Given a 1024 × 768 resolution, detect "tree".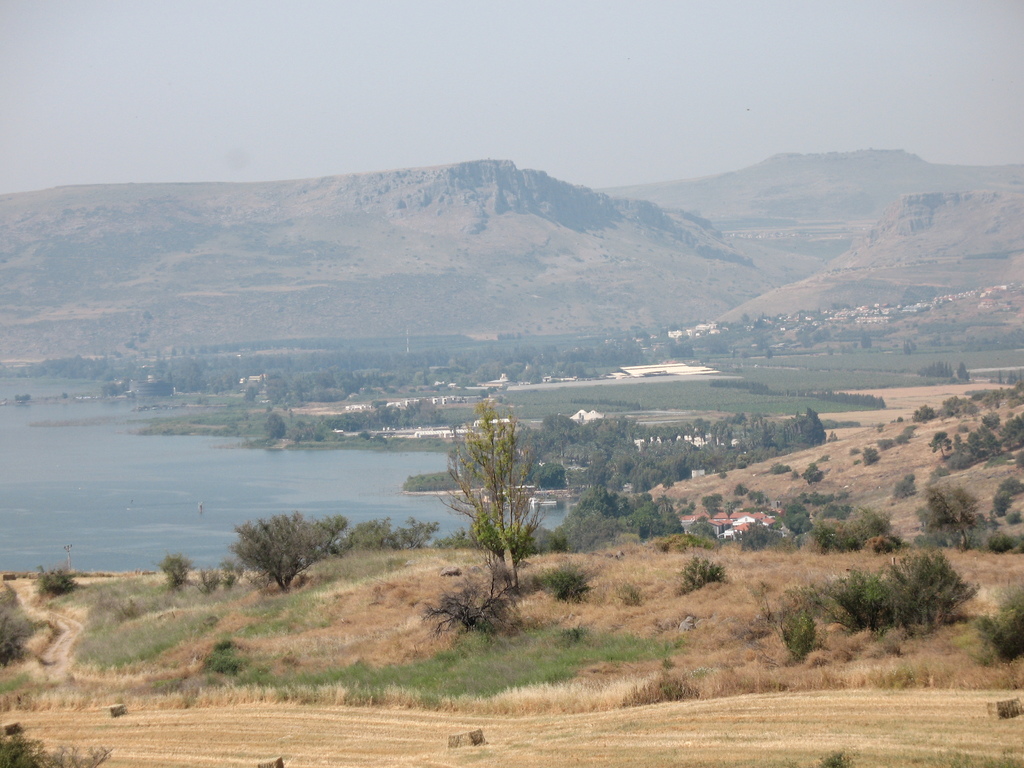
[227,509,344,594].
